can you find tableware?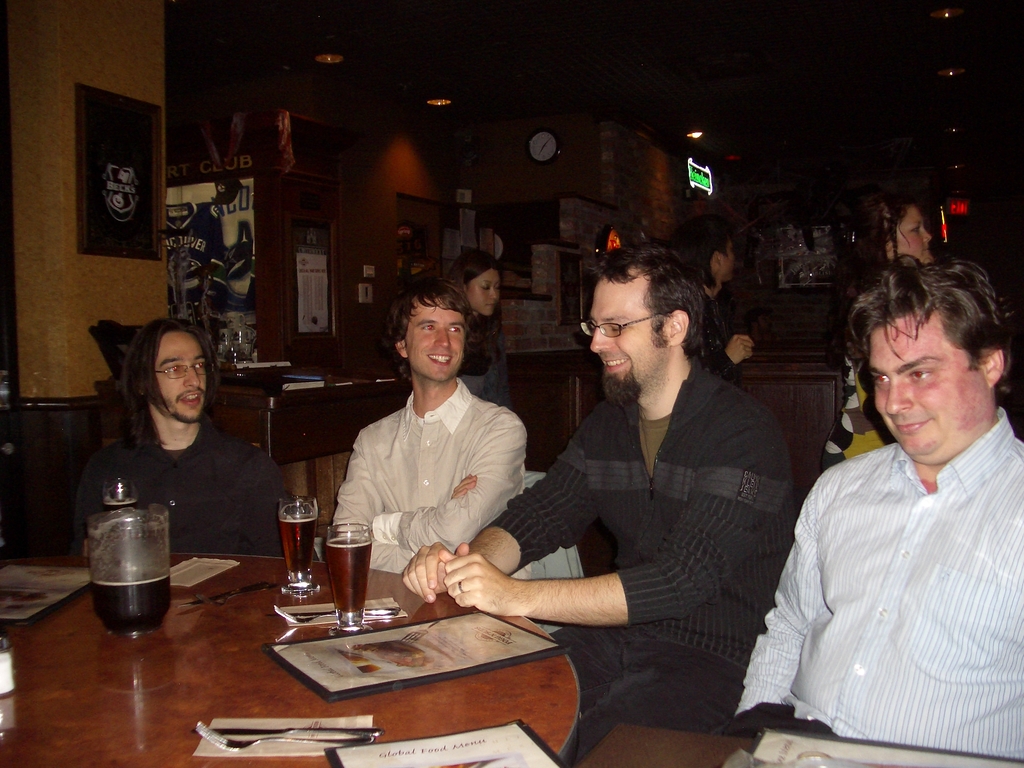
Yes, bounding box: 276:609:413:620.
